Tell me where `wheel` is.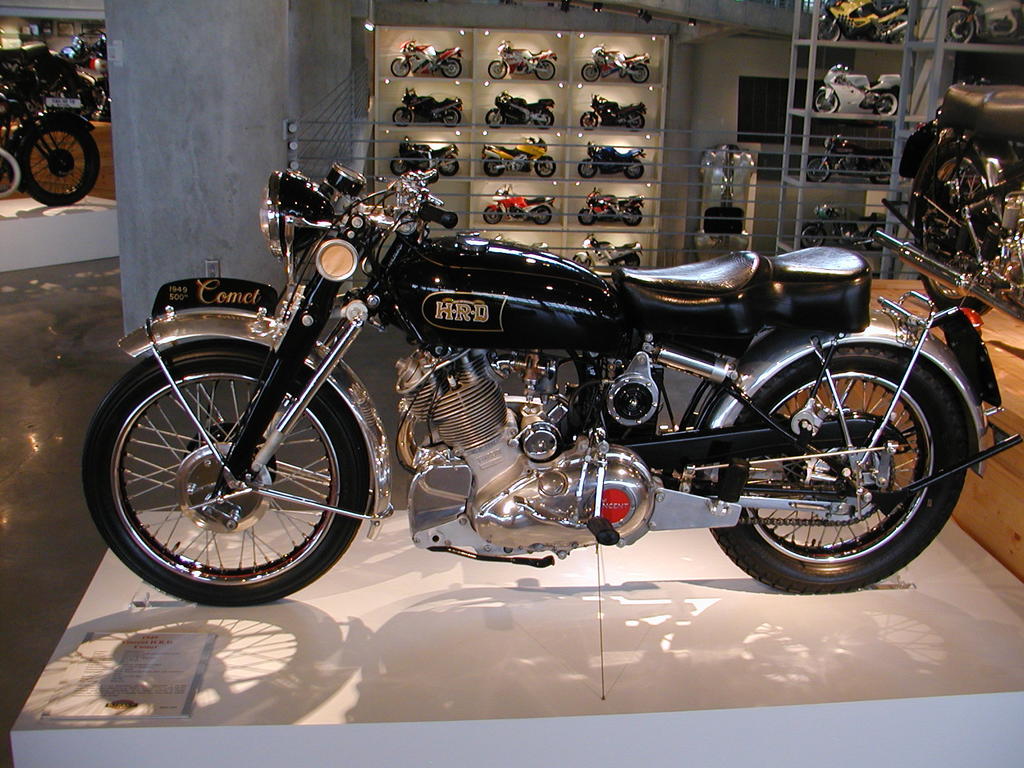
`wheel` is at 527/207/554/224.
